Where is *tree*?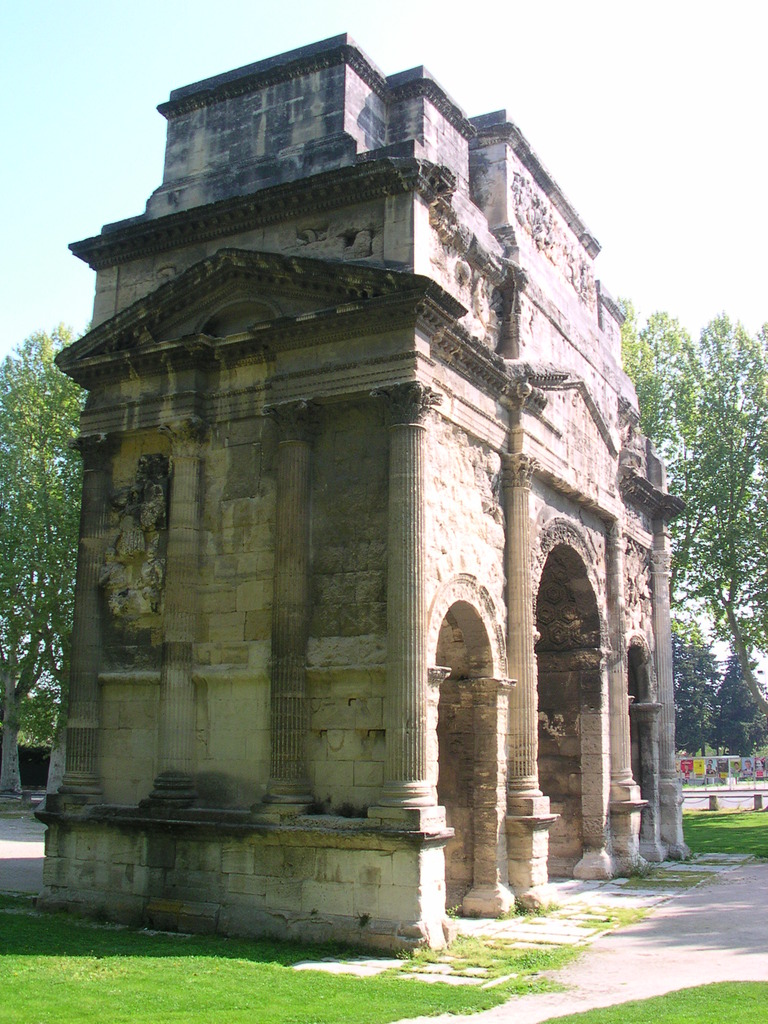
[x1=0, y1=319, x2=93, y2=796].
